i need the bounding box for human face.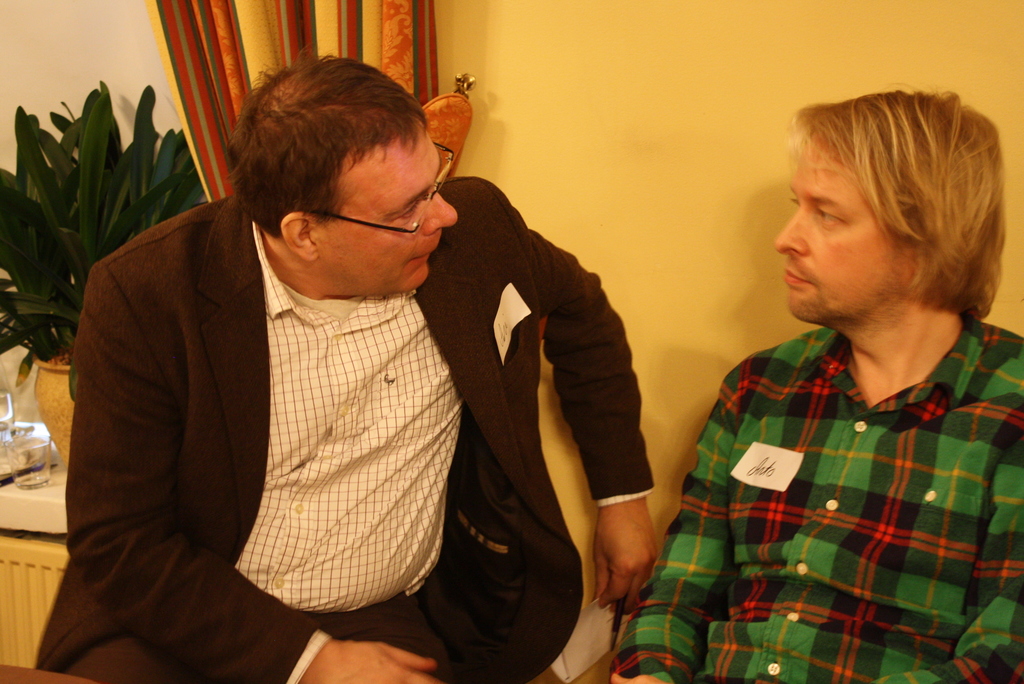
Here it is: {"left": 323, "top": 122, "right": 456, "bottom": 291}.
